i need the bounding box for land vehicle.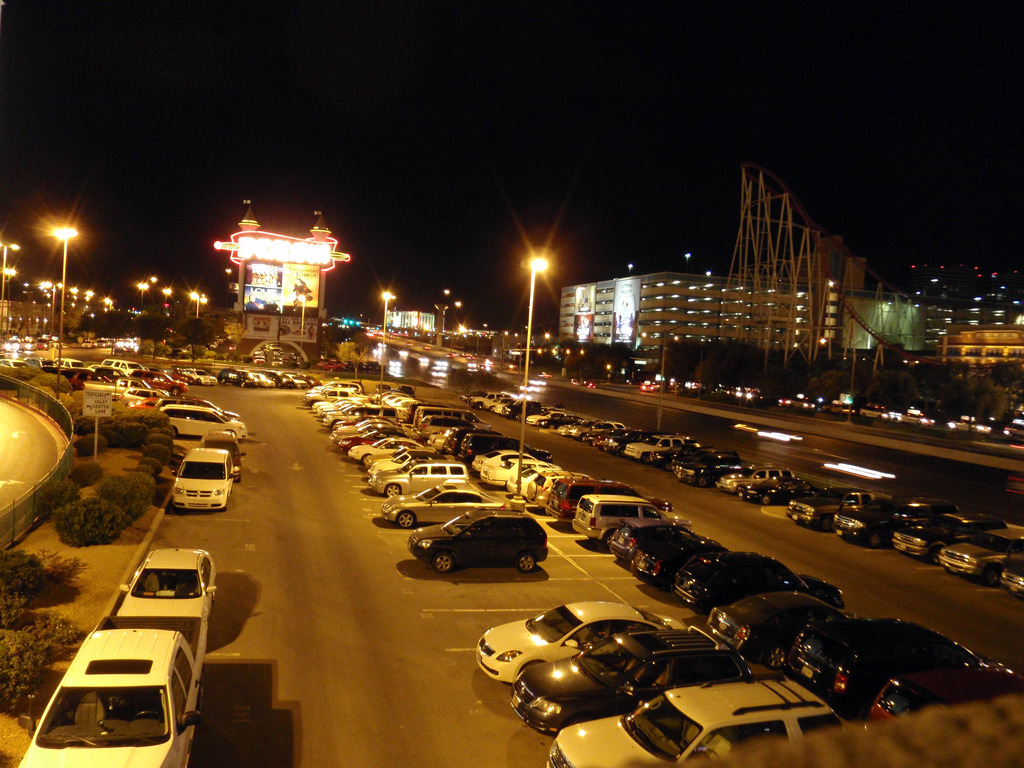
Here it is: l=486, t=457, r=543, b=482.
